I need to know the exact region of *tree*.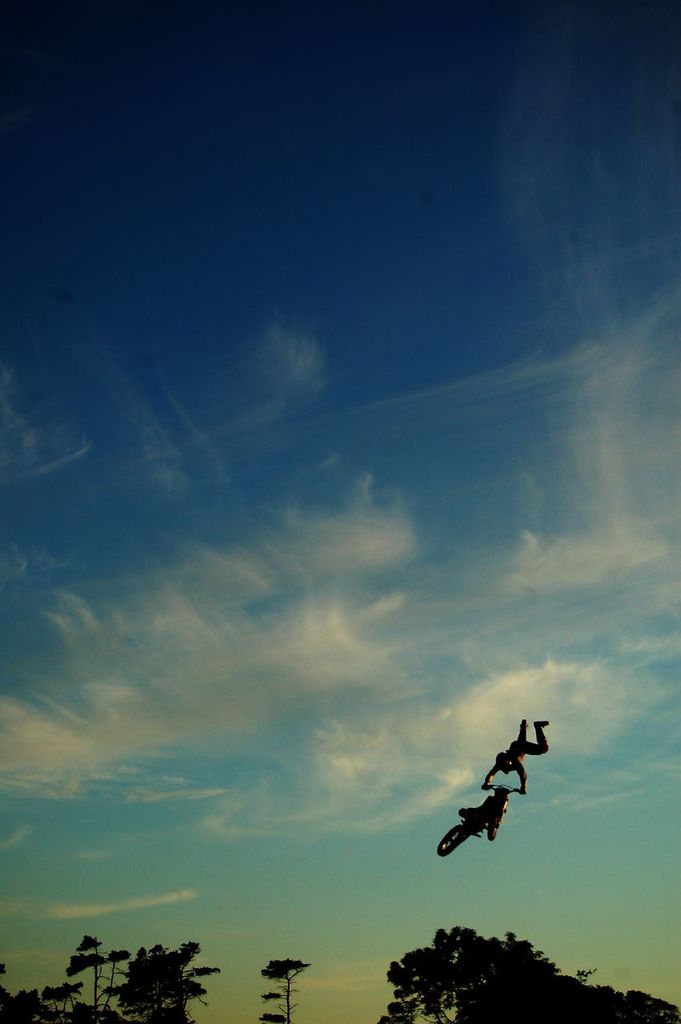
Region: <box>0,922,125,1023</box>.
